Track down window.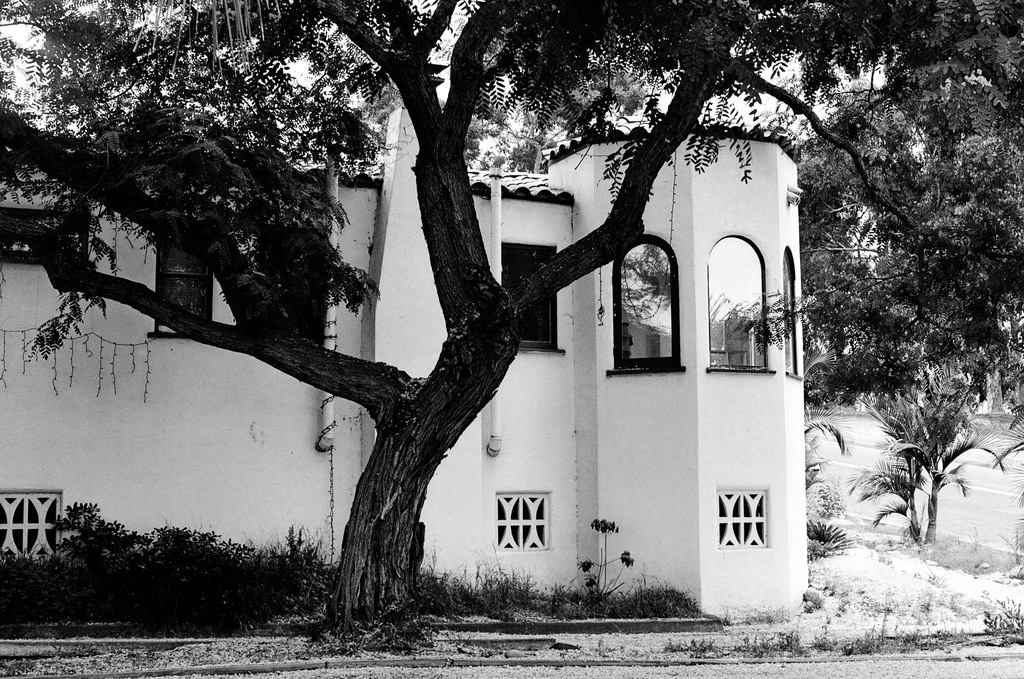
Tracked to left=506, top=245, right=562, bottom=356.
